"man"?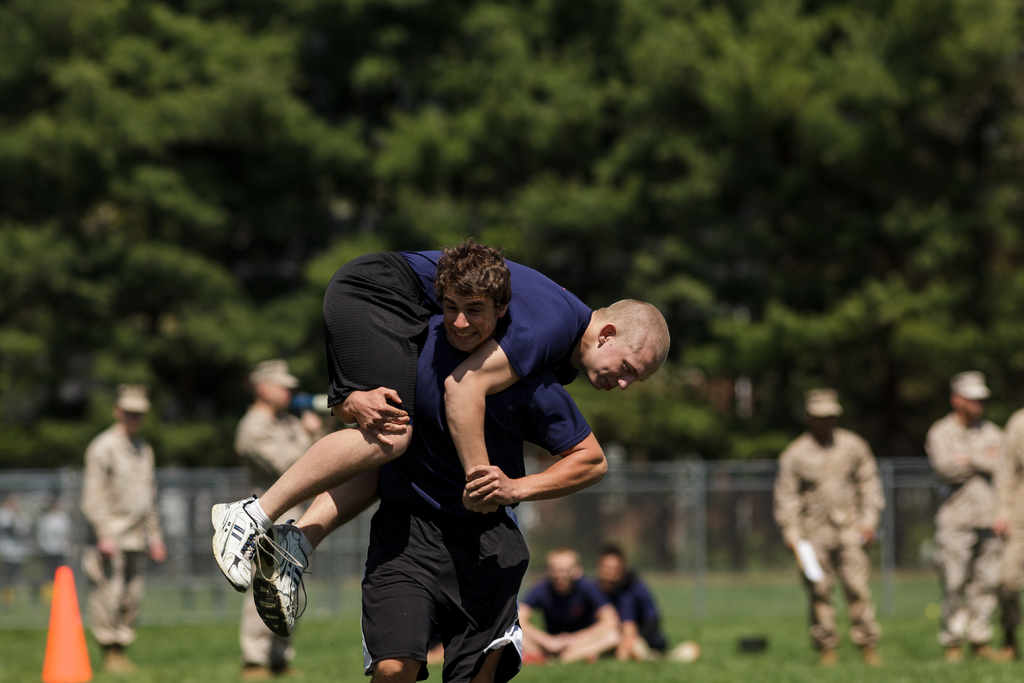
987,411,1023,664
